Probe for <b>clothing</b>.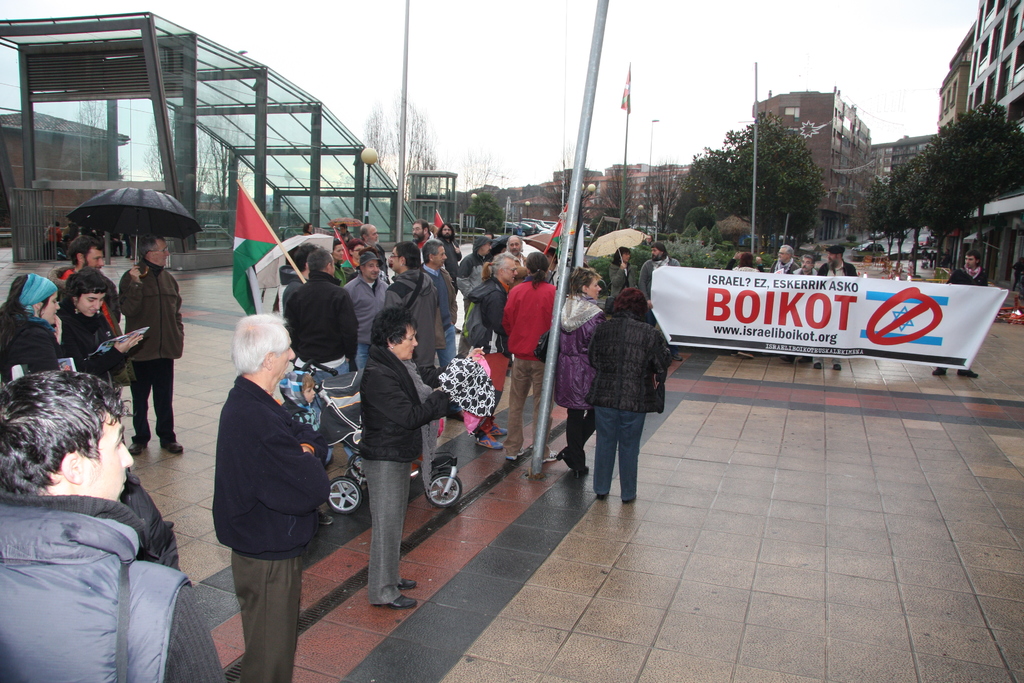
Probe result: rect(122, 231, 130, 251).
